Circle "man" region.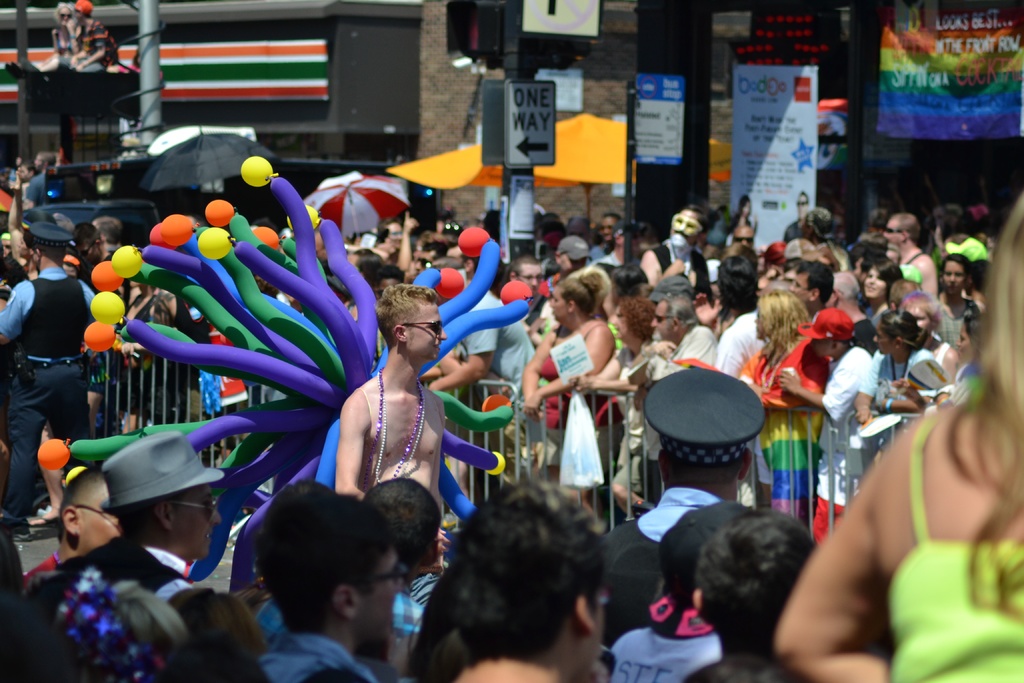
Region: 62:0:118:74.
